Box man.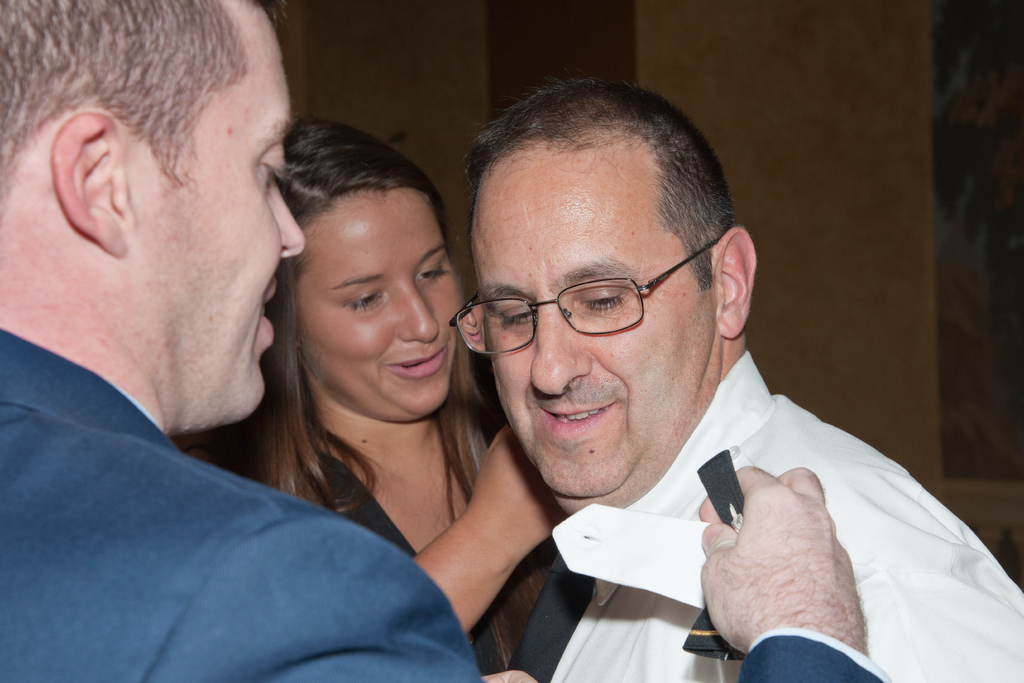
(left=0, top=0, right=890, bottom=682).
